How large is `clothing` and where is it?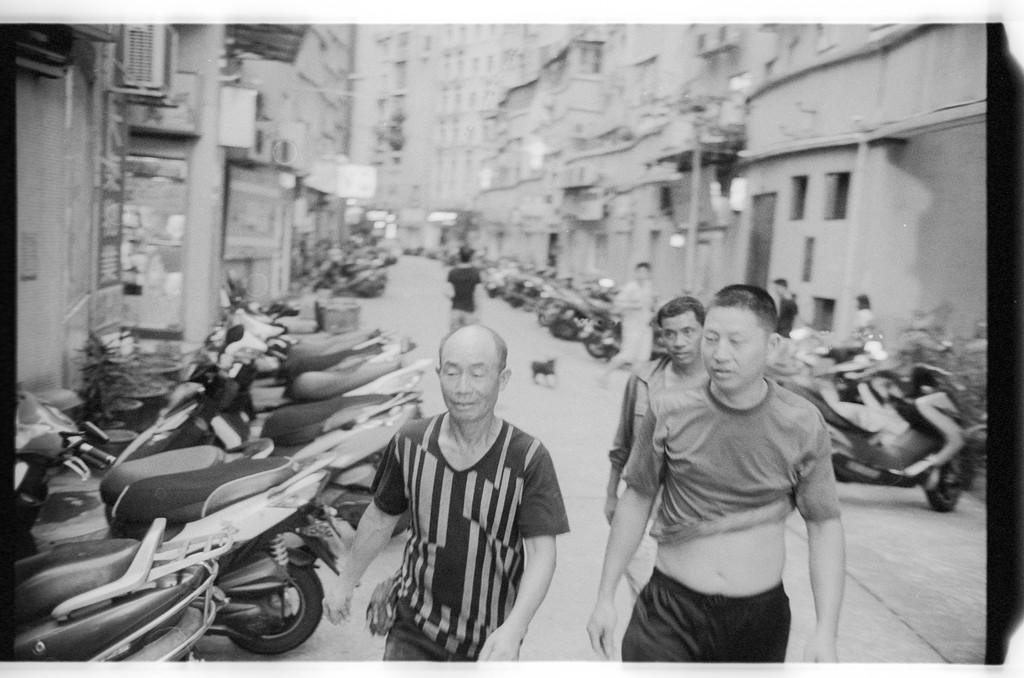
Bounding box: {"left": 365, "top": 410, "right": 573, "bottom": 661}.
